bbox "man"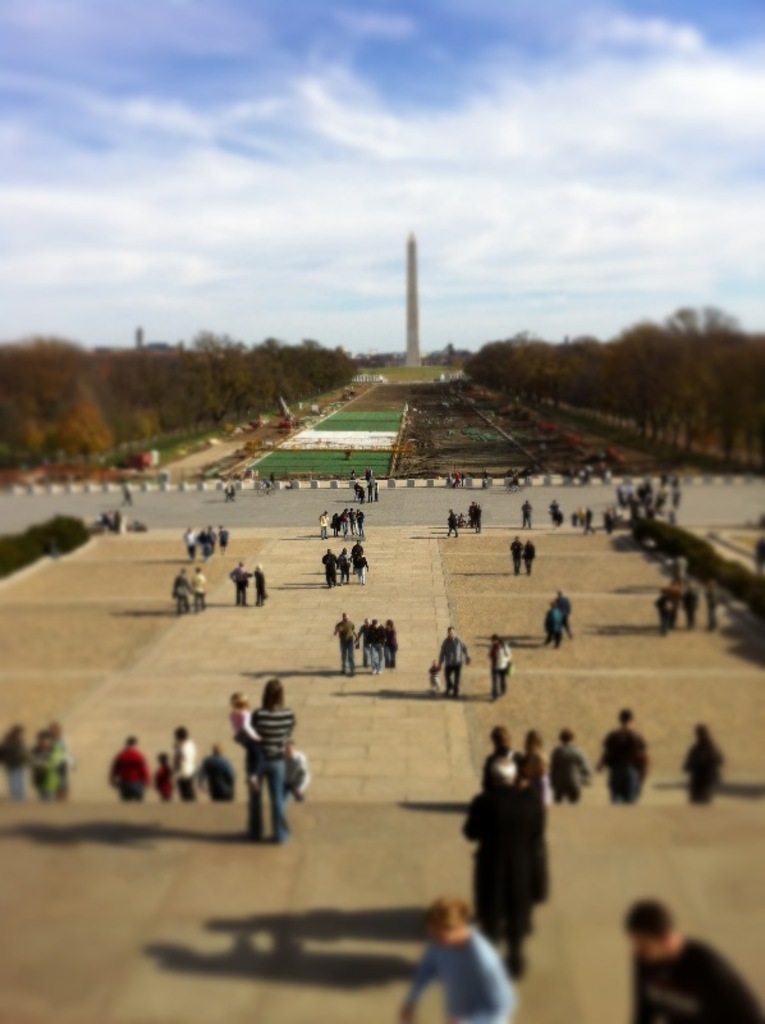
detection(194, 741, 232, 805)
